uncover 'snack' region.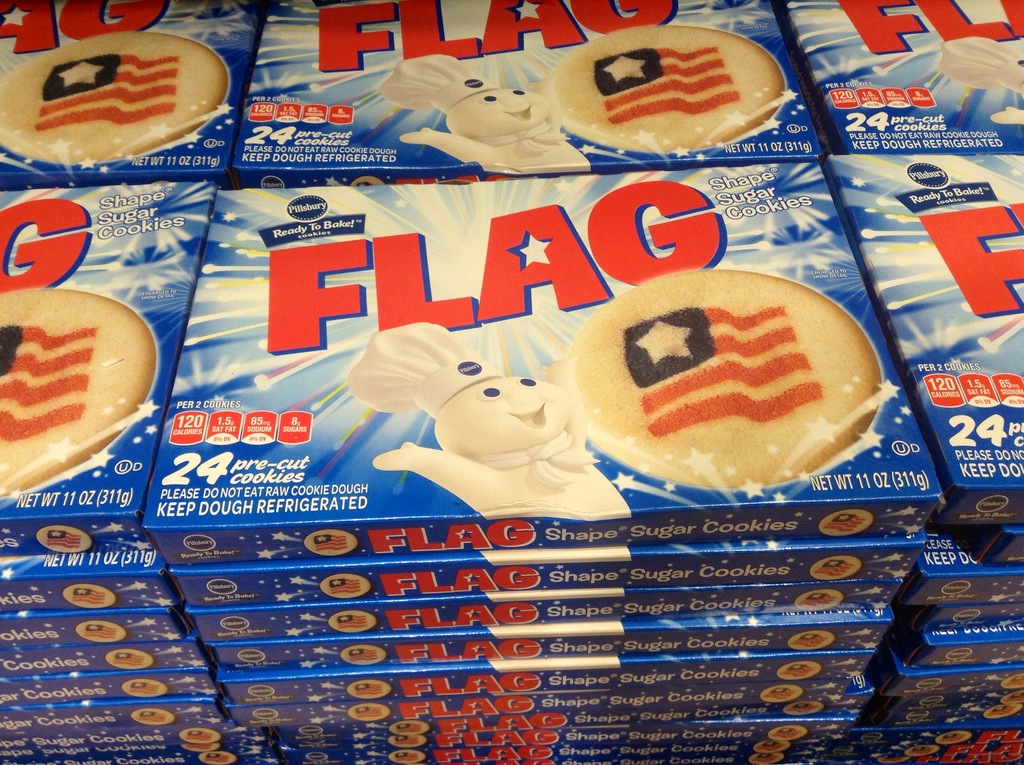
Uncovered: x1=538 y1=33 x2=809 y2=167.
